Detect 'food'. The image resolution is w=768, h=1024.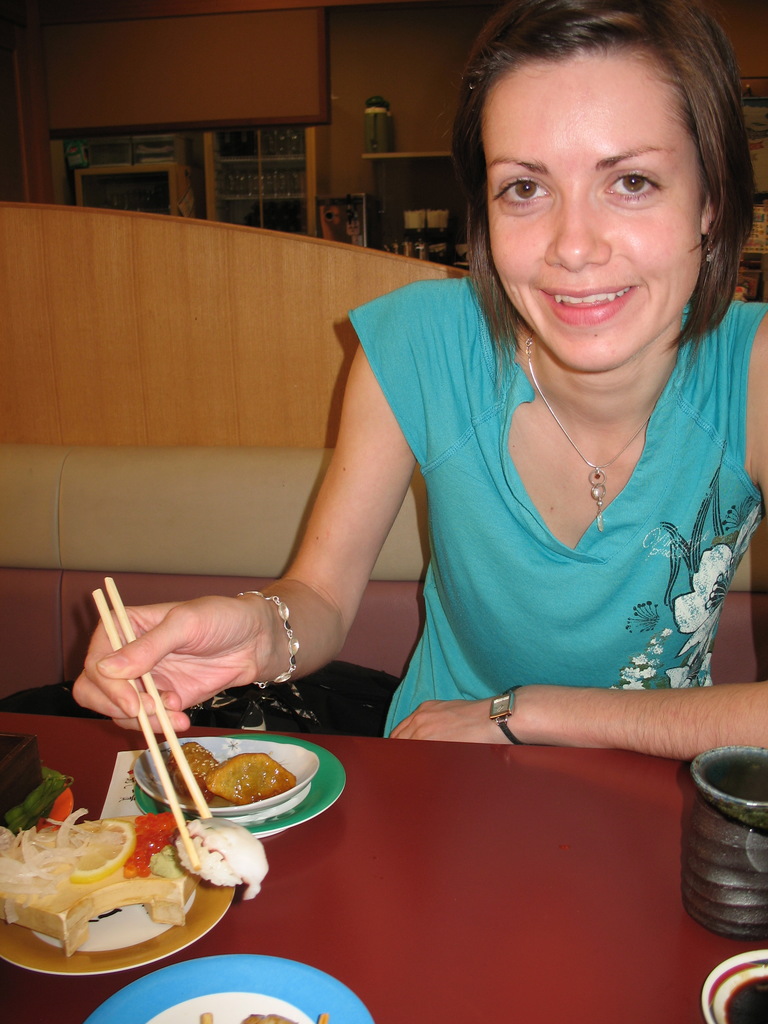
177:744:305:821.
